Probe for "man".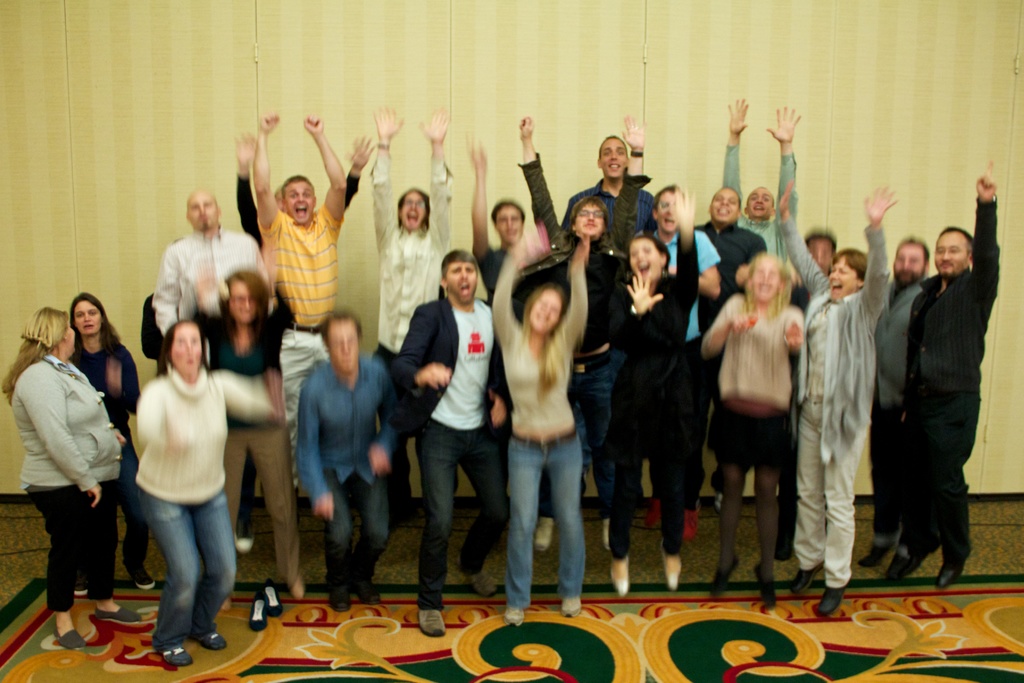
Probe result: 642, 177, 724, 548.
